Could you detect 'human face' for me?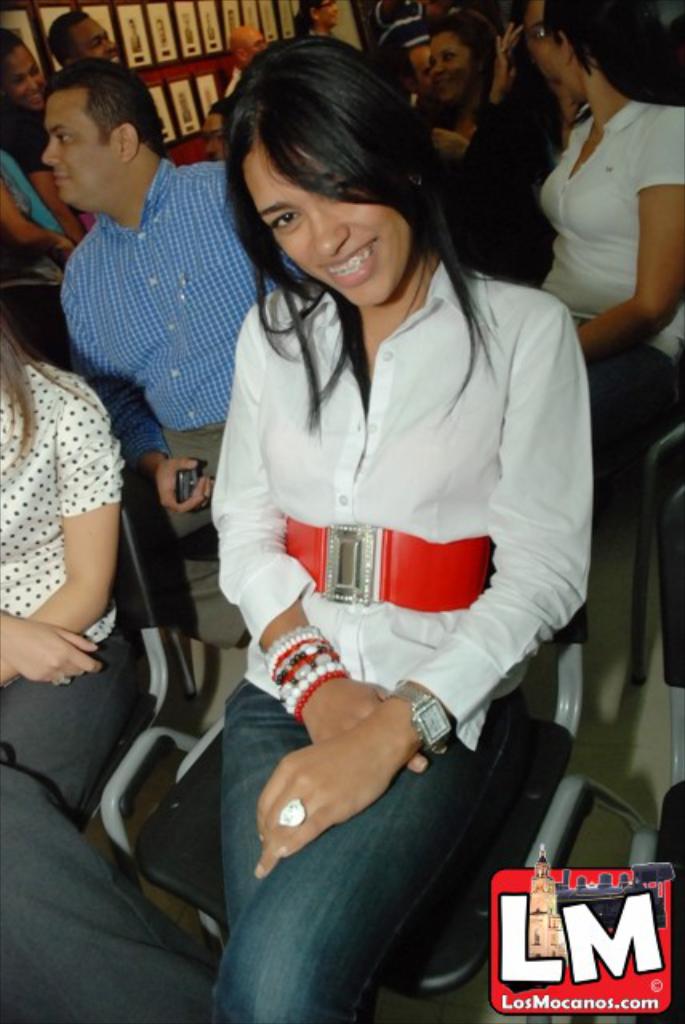
Detection result: x1=528, y1=0, x2=555, y2=80.
